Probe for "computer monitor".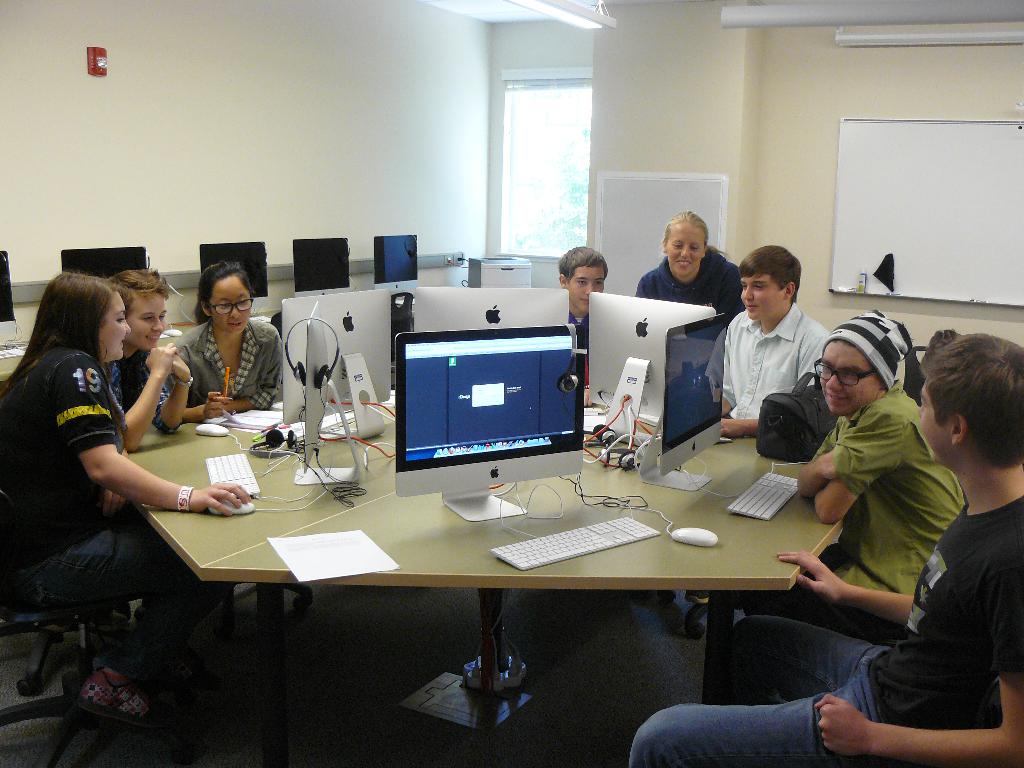
Probe result: left=0, top=250, right=21, bottom=340.
